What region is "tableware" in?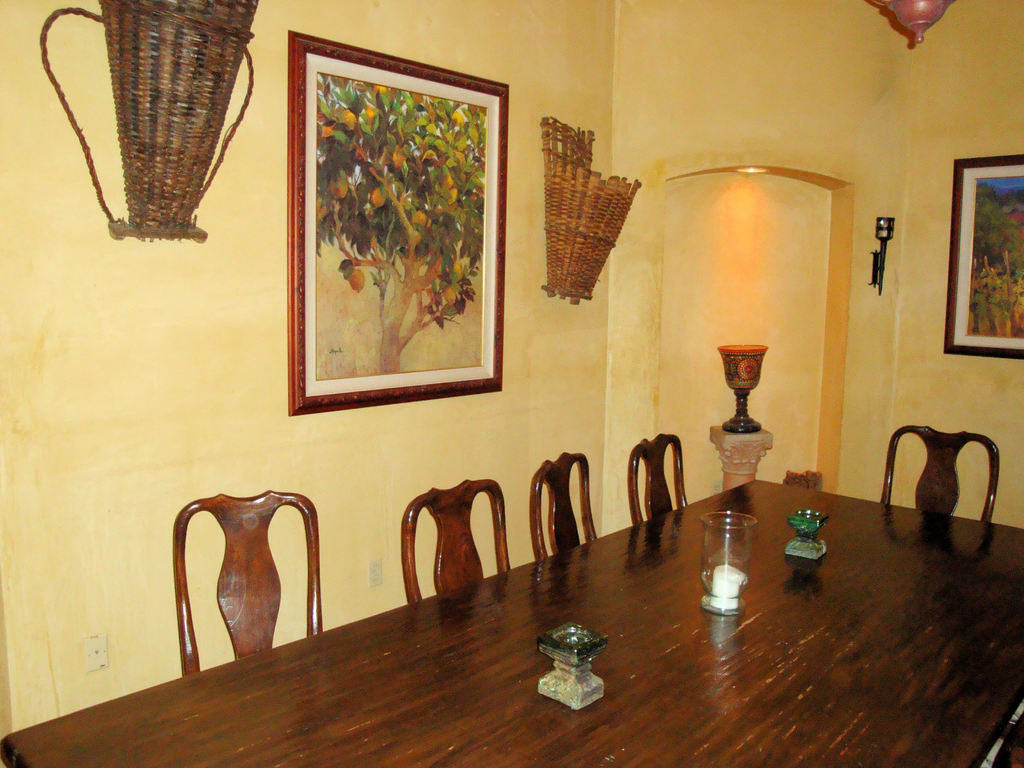
698:515:755:612.
